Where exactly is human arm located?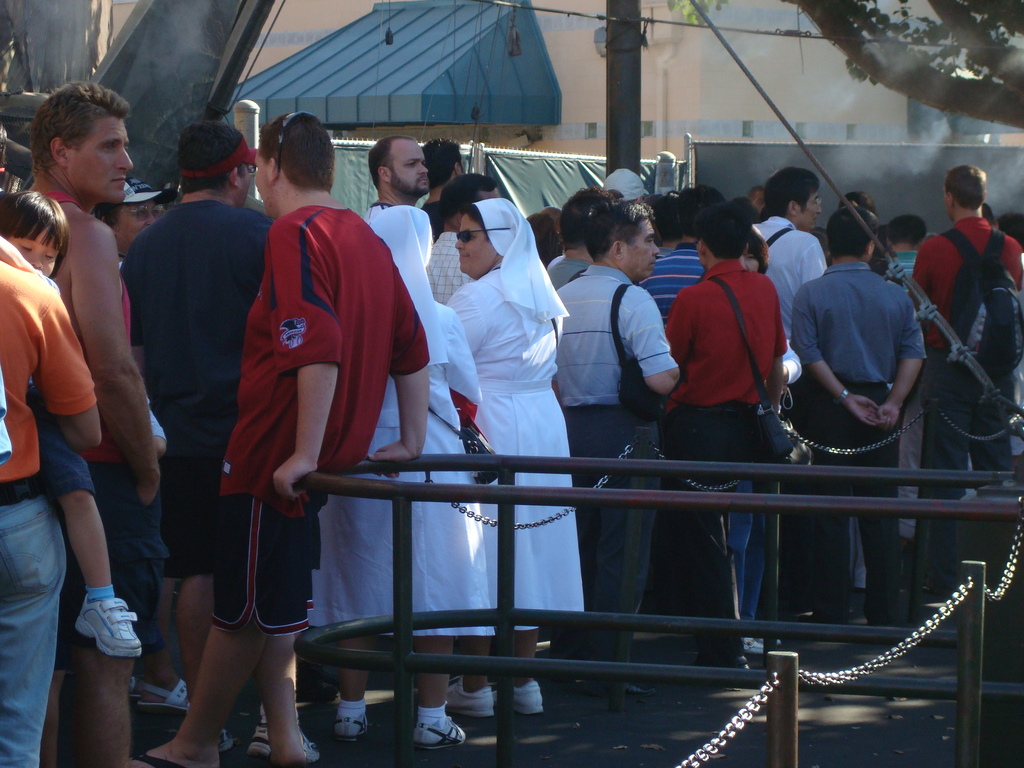
Its bounding box is crop(38, 283, 99, 450).
